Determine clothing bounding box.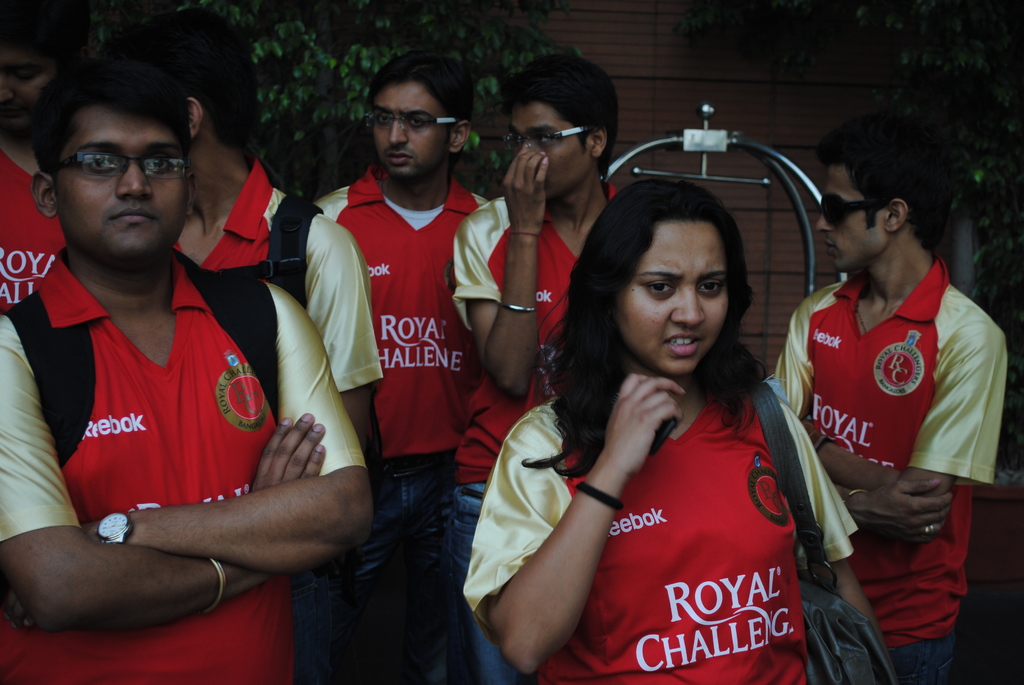
Determined: <box>781,221,984,646</box>.
